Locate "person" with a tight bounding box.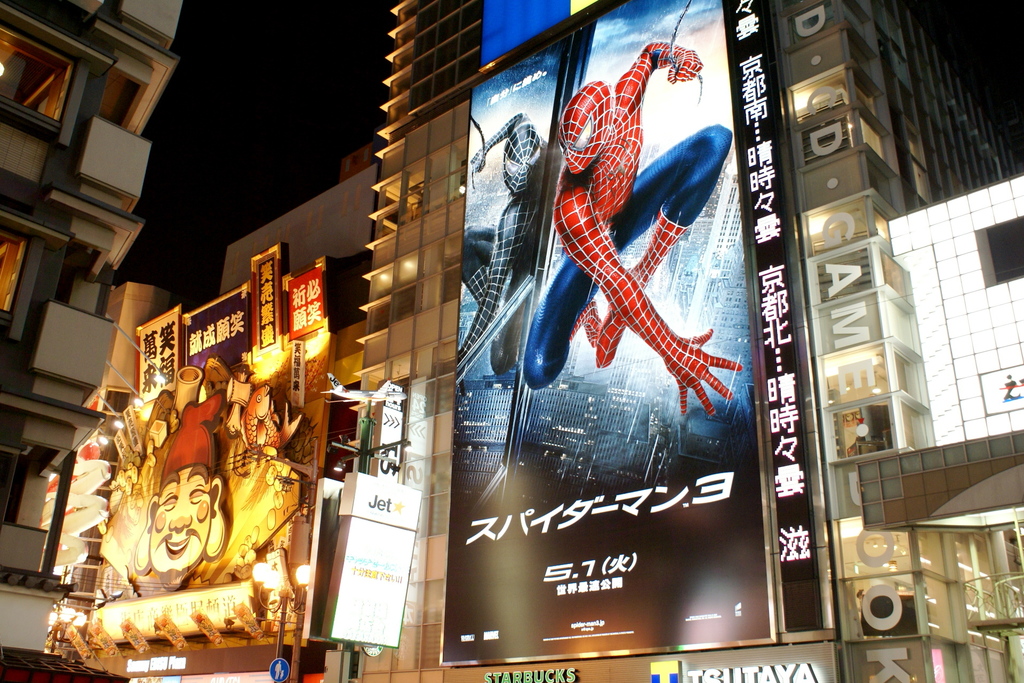
box(136, 386, 227, 588).
